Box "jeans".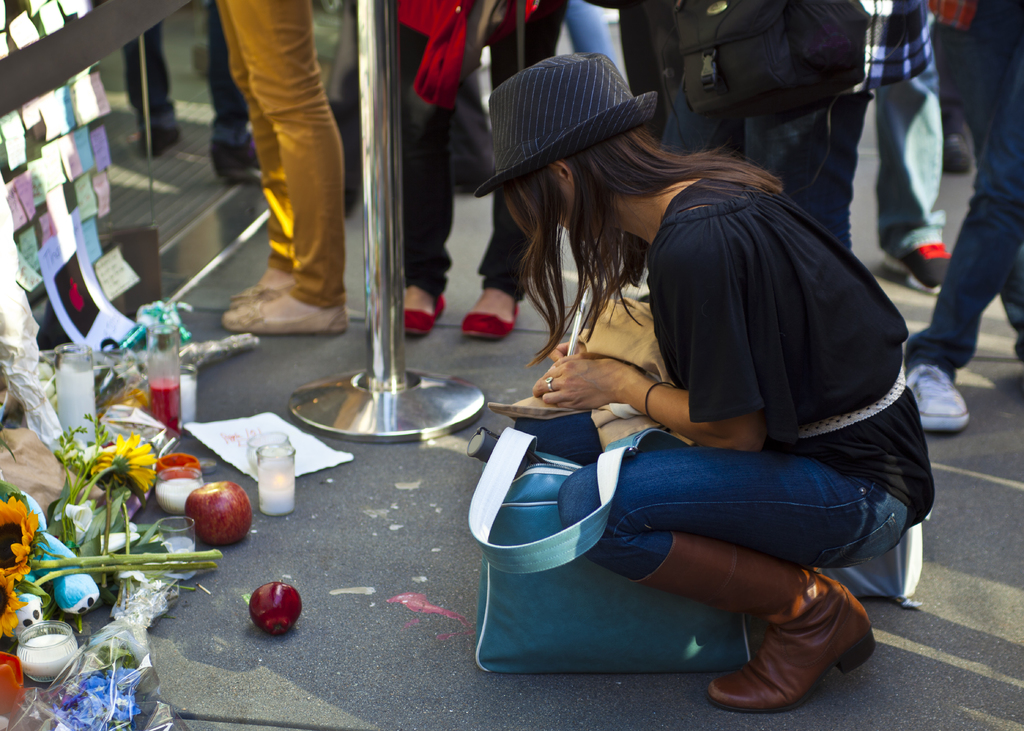
rect(877, 64, 950, 257).
